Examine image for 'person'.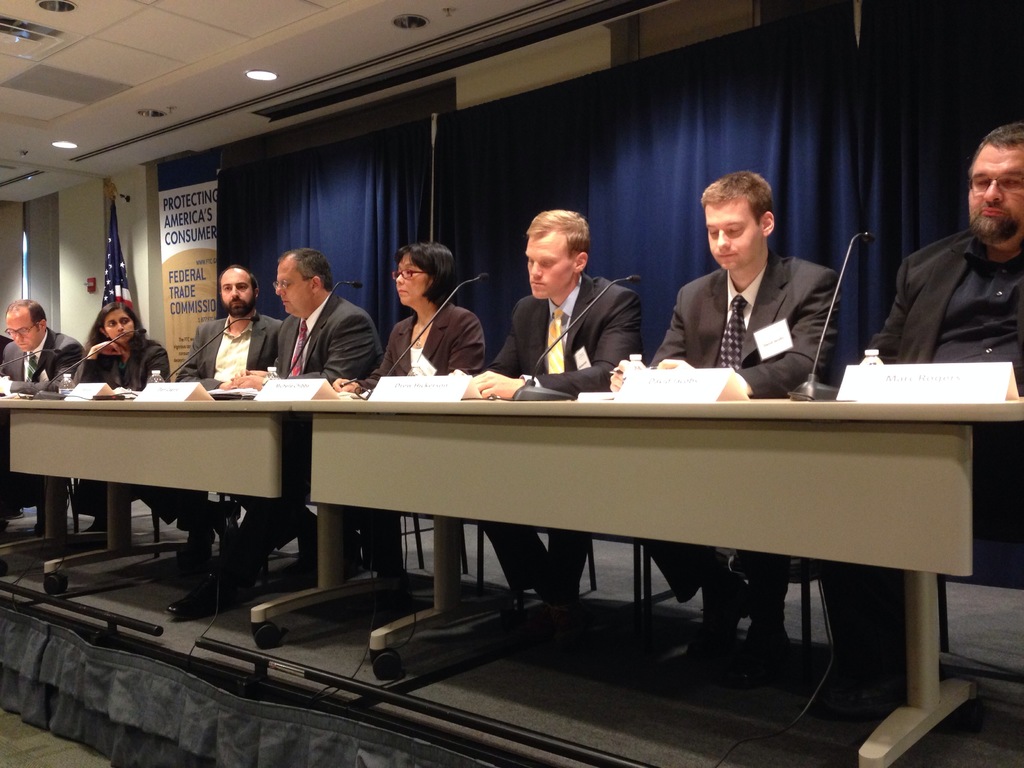
Examination result: x1=0, y1=301, x2=84, y2=520.
